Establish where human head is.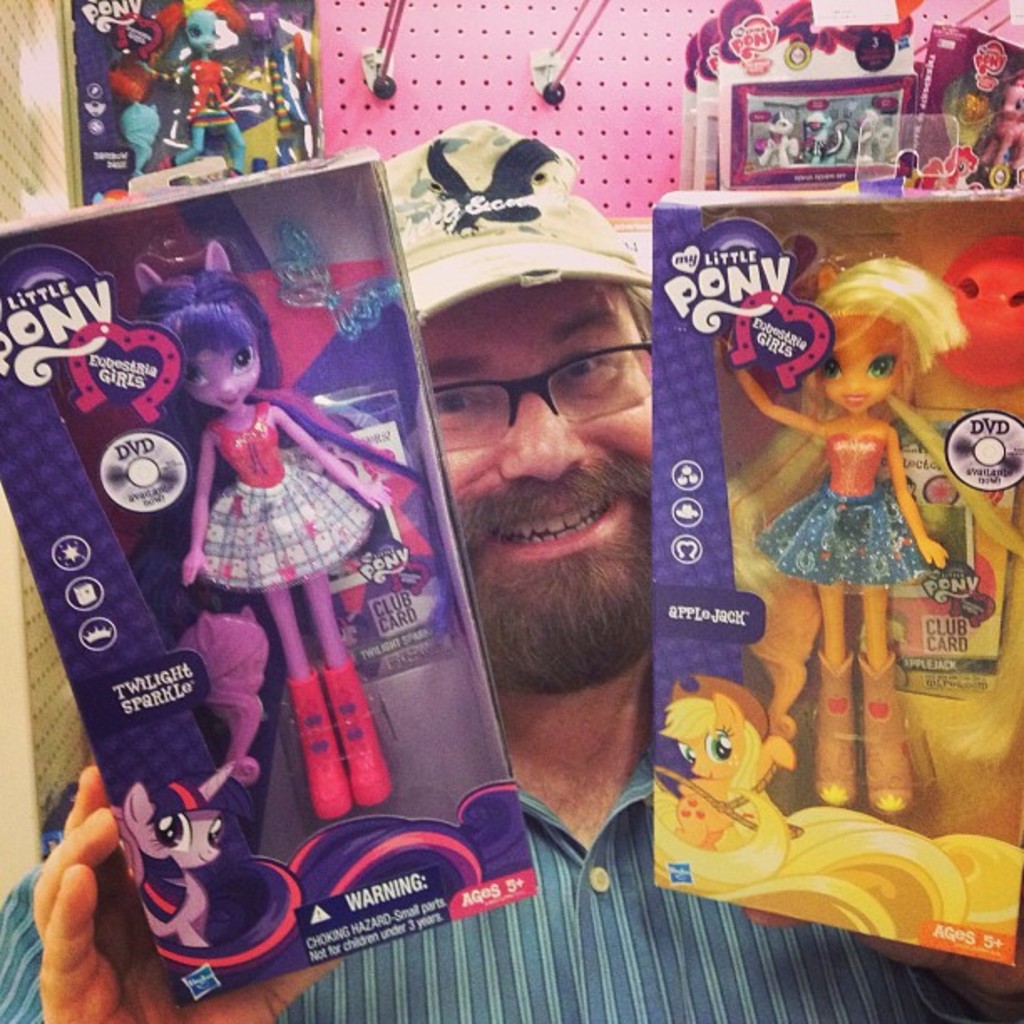
Established at Rect(387, 119, 651, 683).
